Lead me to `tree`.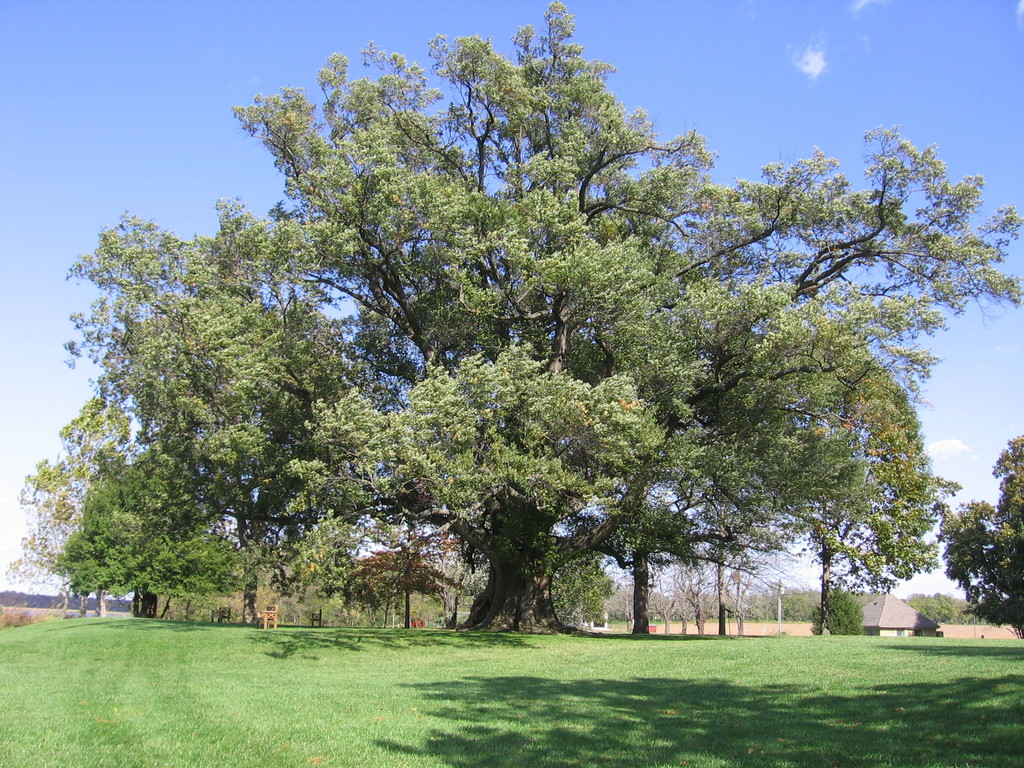
Lead to crop(678, 456, 745, 616).
